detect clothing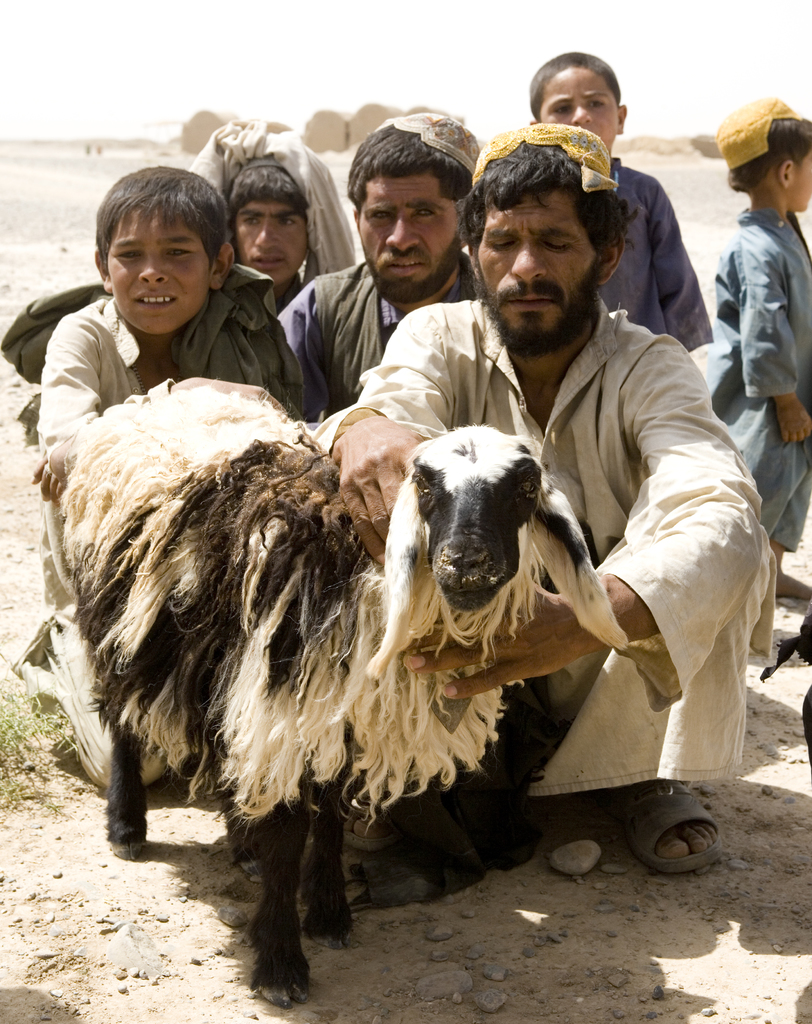
box(702, 206, 811, 647)
